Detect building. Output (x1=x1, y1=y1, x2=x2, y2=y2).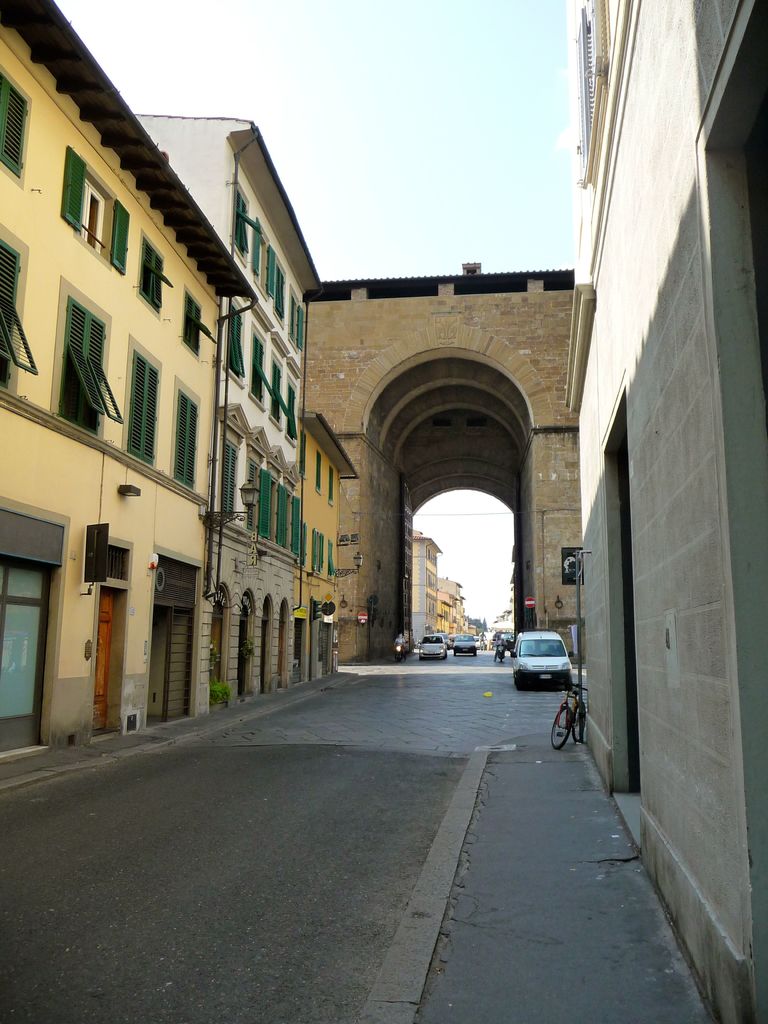
(x1=0, y1=0, x2=377, y2=788).
